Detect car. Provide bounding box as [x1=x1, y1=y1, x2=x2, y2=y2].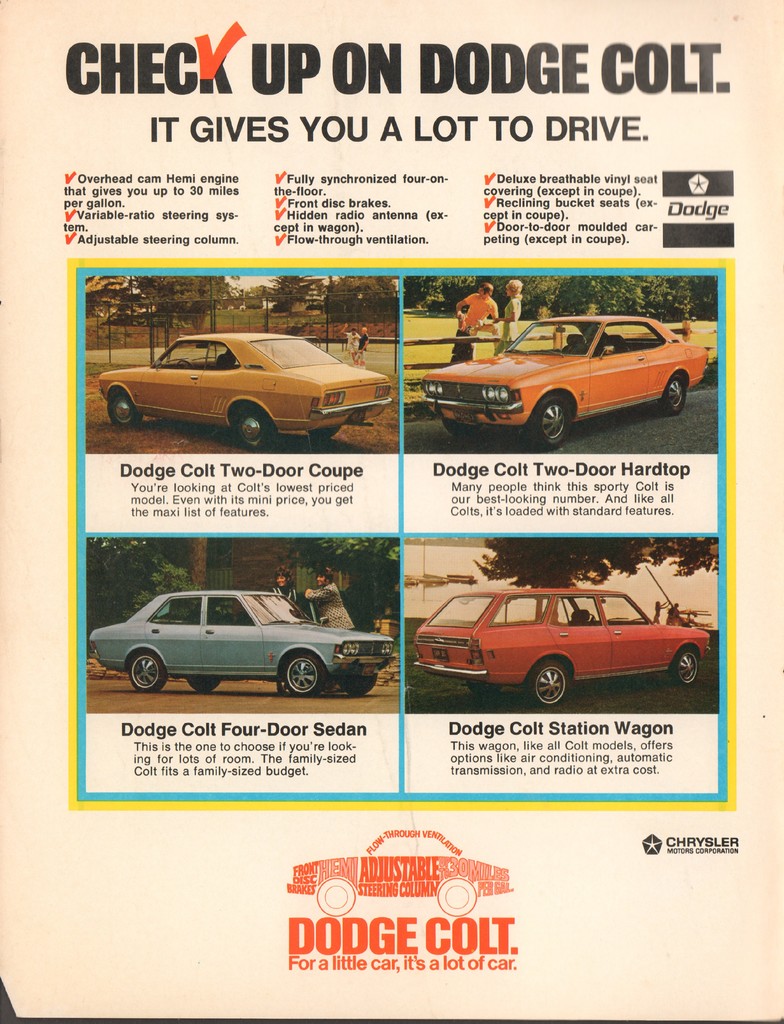
[x1=411, y1=585, x2=708, y2=707].
